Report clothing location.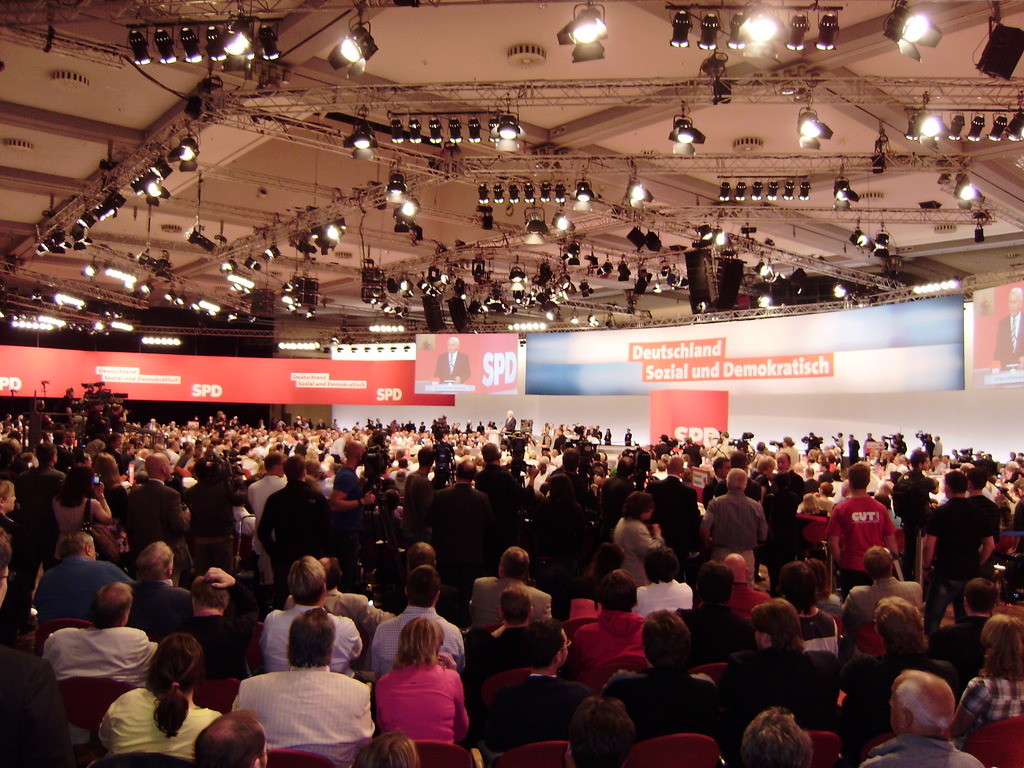
Report: {"left": 257, "top": 477, "right": 342, "bottom": 589}.
